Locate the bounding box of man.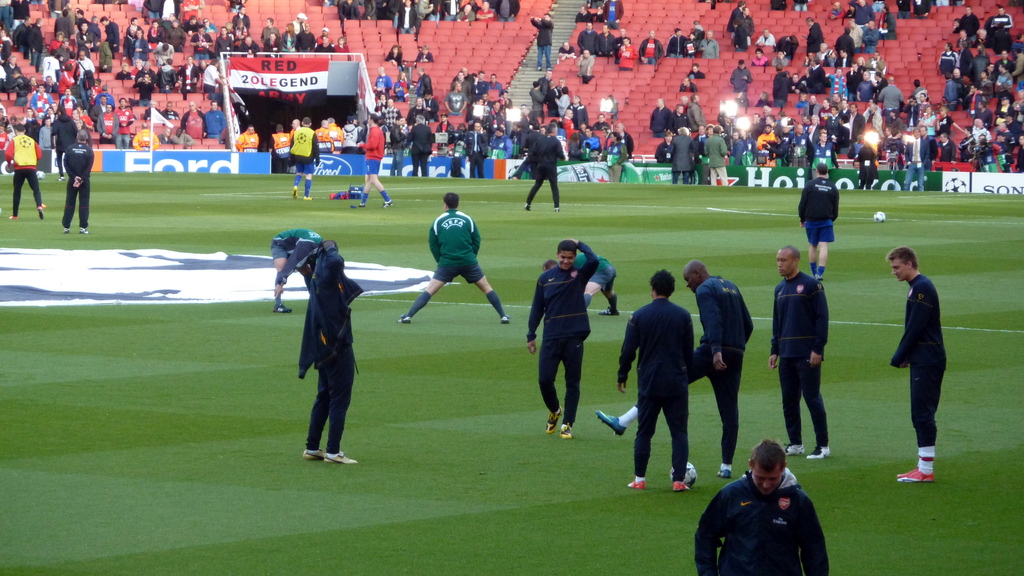
Bounding box: {"x1": 596, "y1": 20, "x2": 615, "y2": 56}.
